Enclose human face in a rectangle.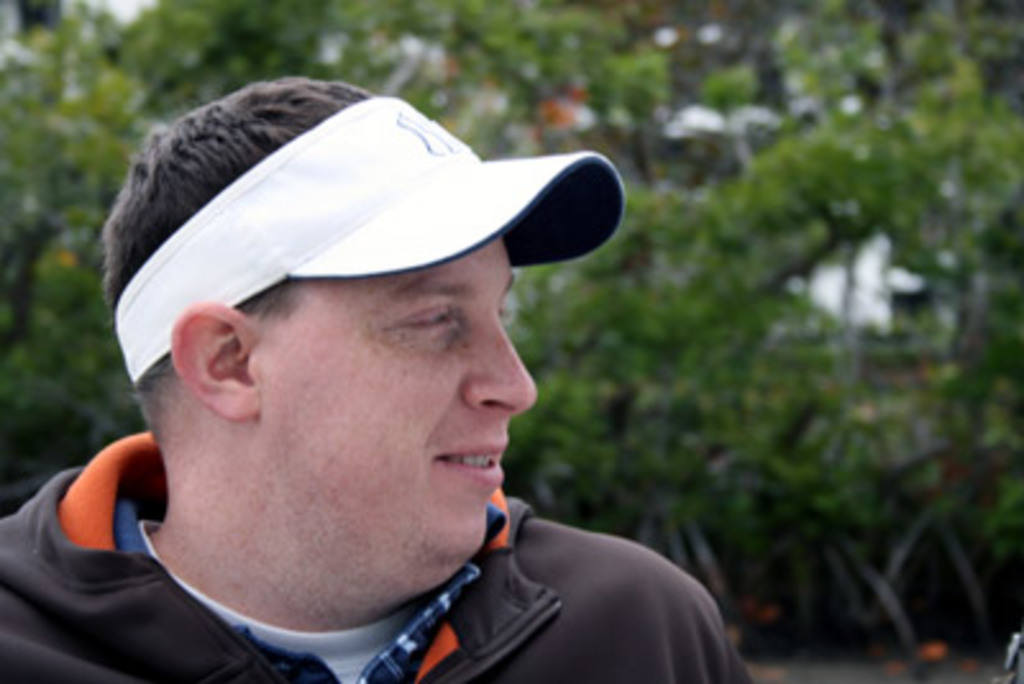
bbox=(248, 233, 540, 584).
